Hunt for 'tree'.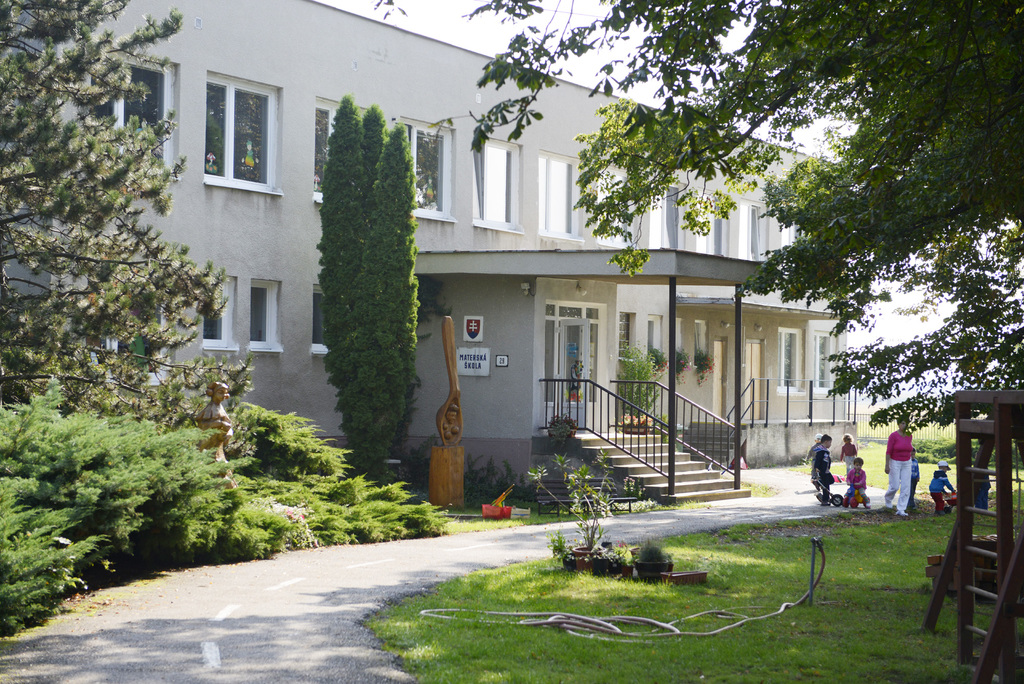
Hunted down at x1=314, y1=94, x2=421, y2=478.
